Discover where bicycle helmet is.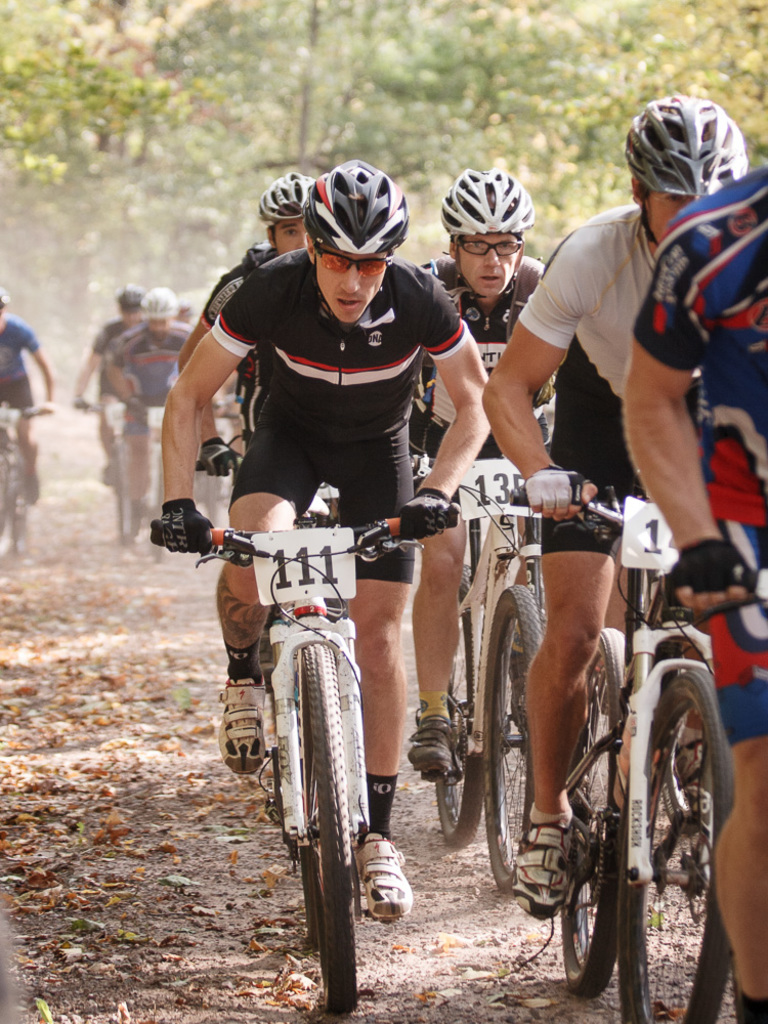
Discovered at select_region(138, 289, 170, 324).
